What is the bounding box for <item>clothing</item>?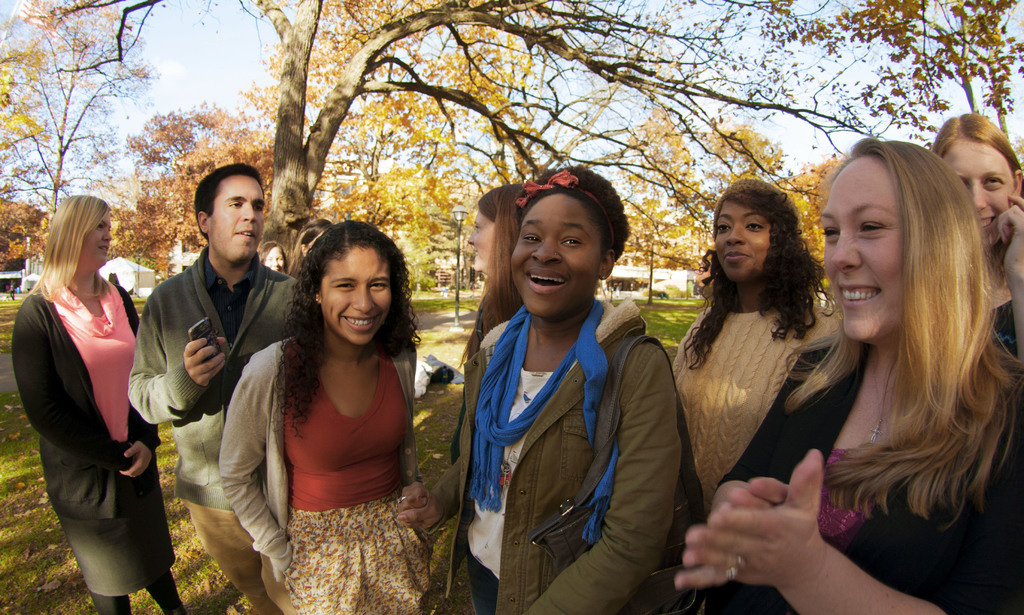
BBox(128, 283, 334, 498).
